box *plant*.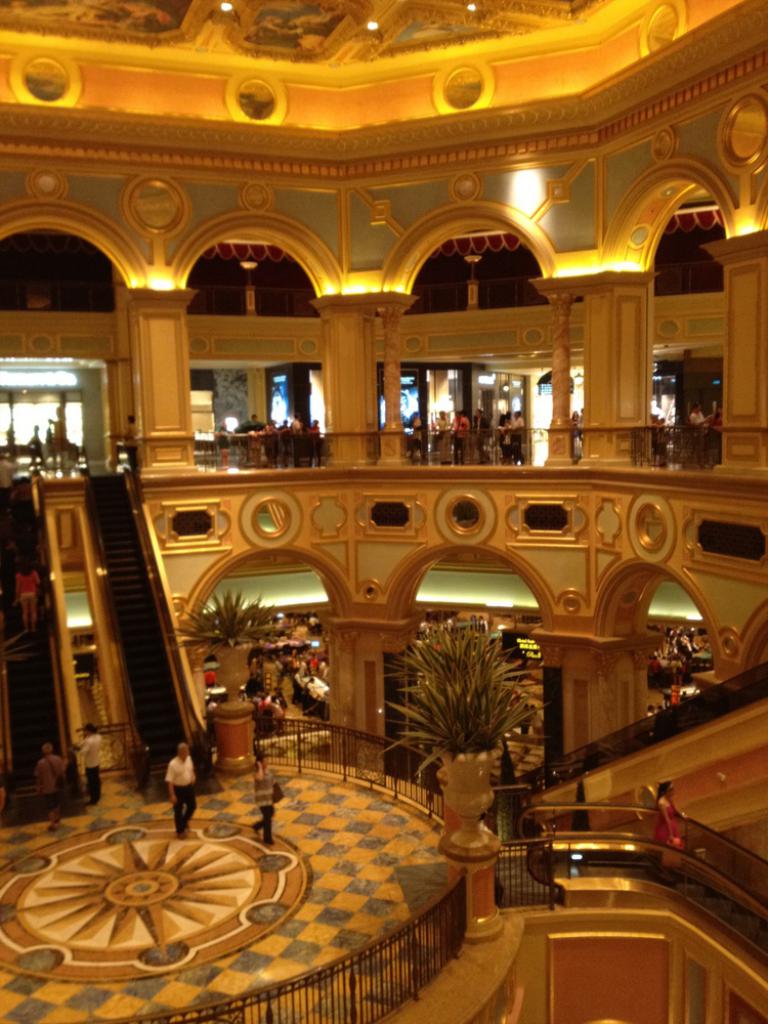
(left=392, top=614, right=549, bottom=792).
